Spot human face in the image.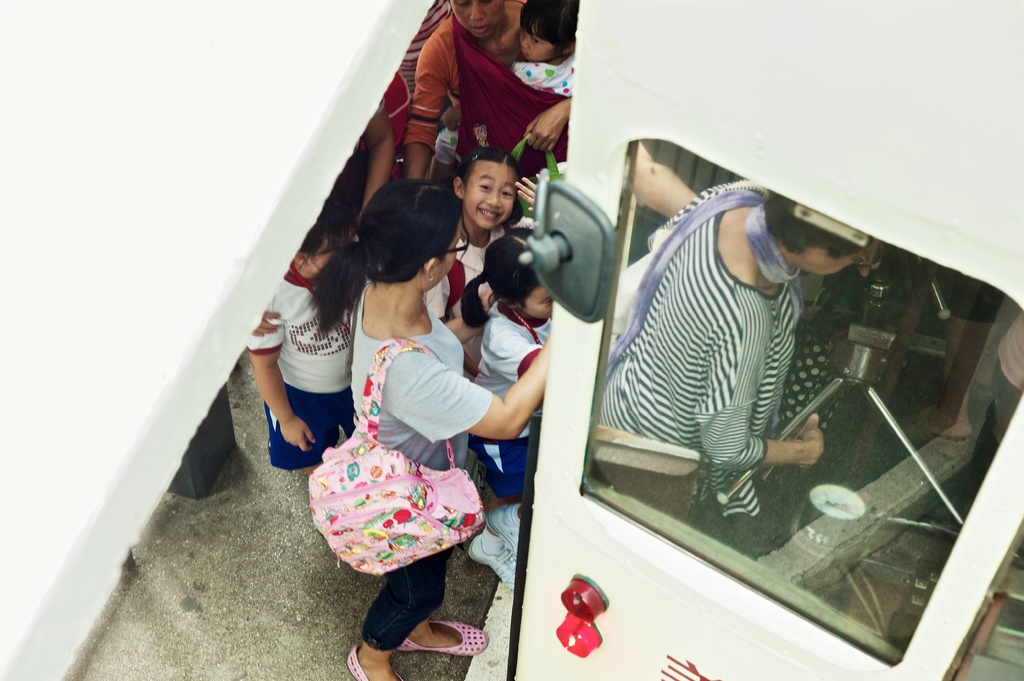
human face found at 515 287 557 323.
